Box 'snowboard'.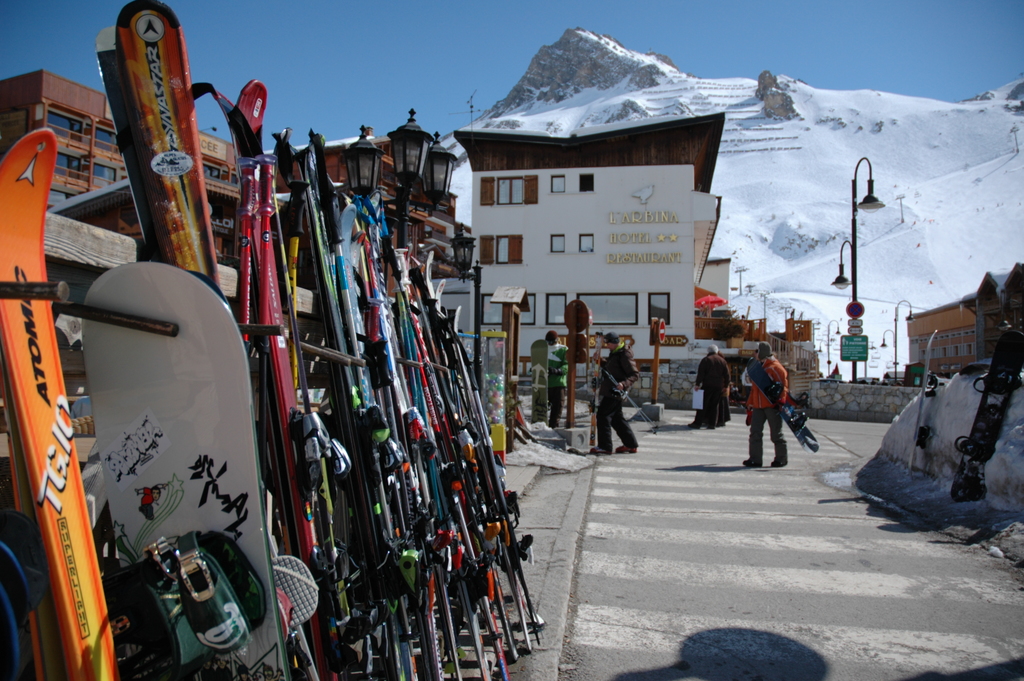
bbox=(3, 129, 123, 680).
